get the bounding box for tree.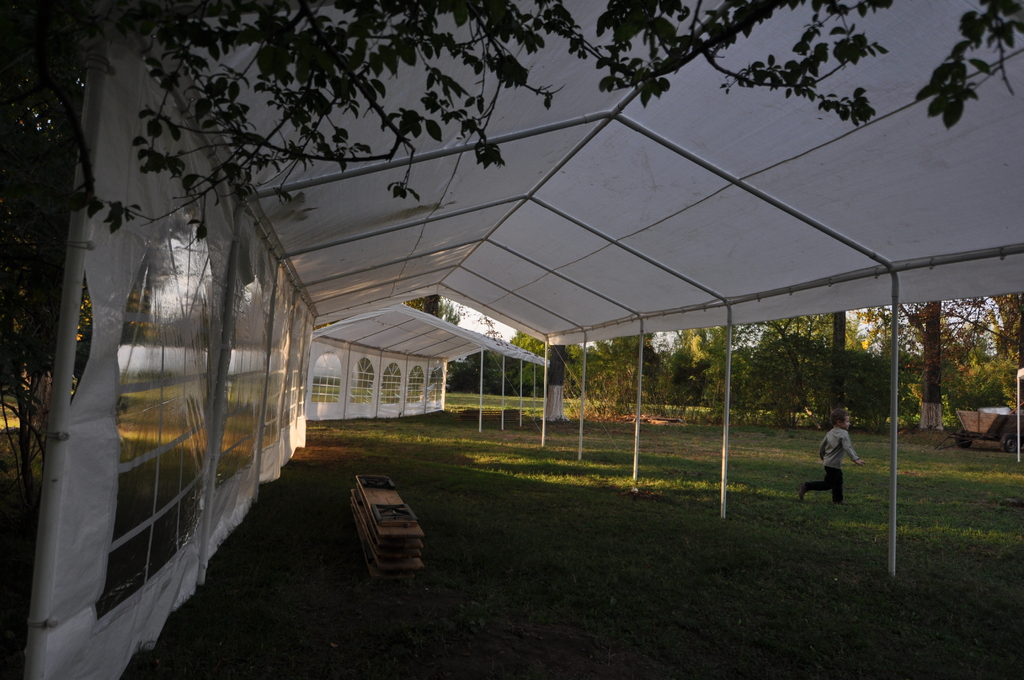
[x1=406, y1=301, x2=460, y2=324].
